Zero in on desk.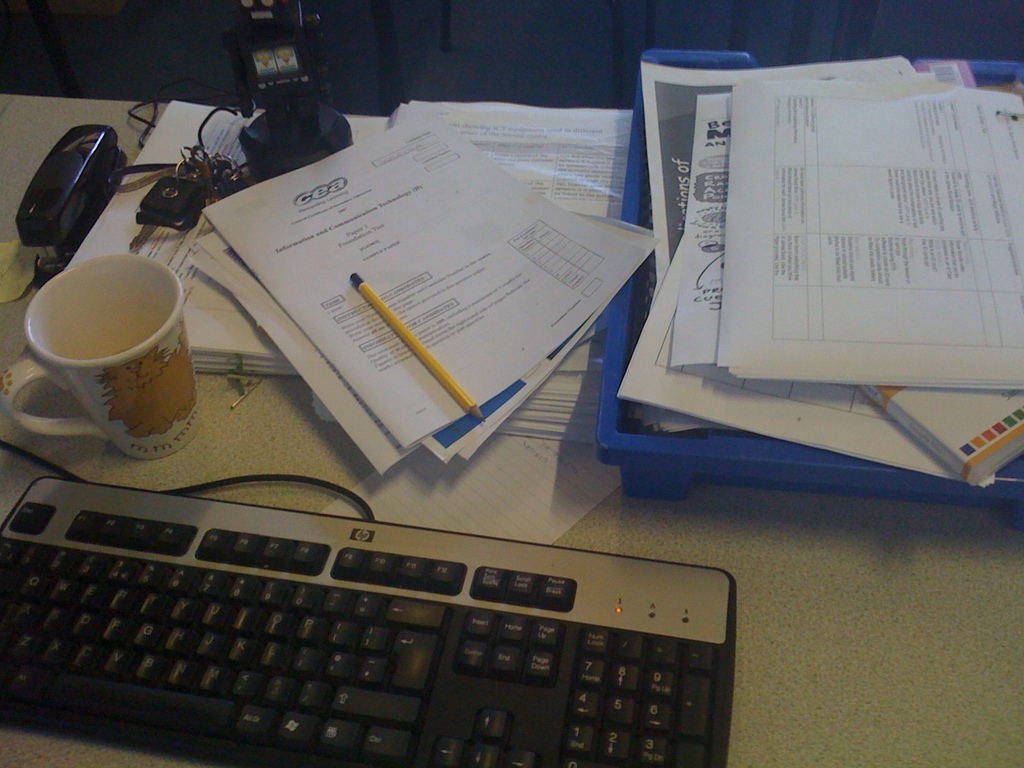
Zeroed in: <region>28, 76, 987, 756</region>.
